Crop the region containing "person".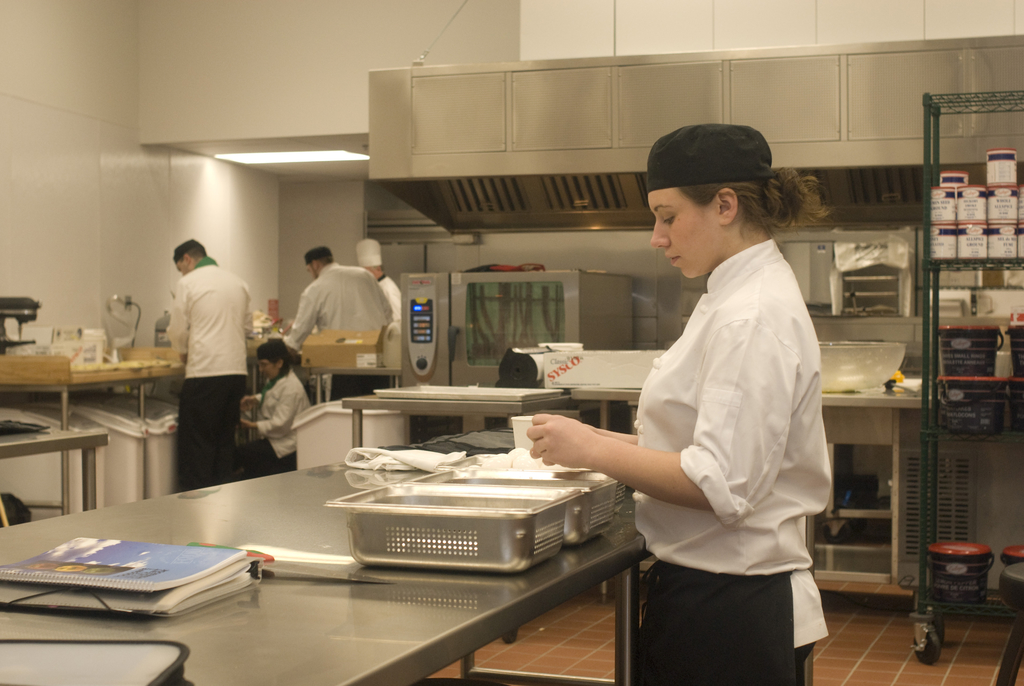
Crop region: x1=280 y1=246 x2=399 y2=343.
